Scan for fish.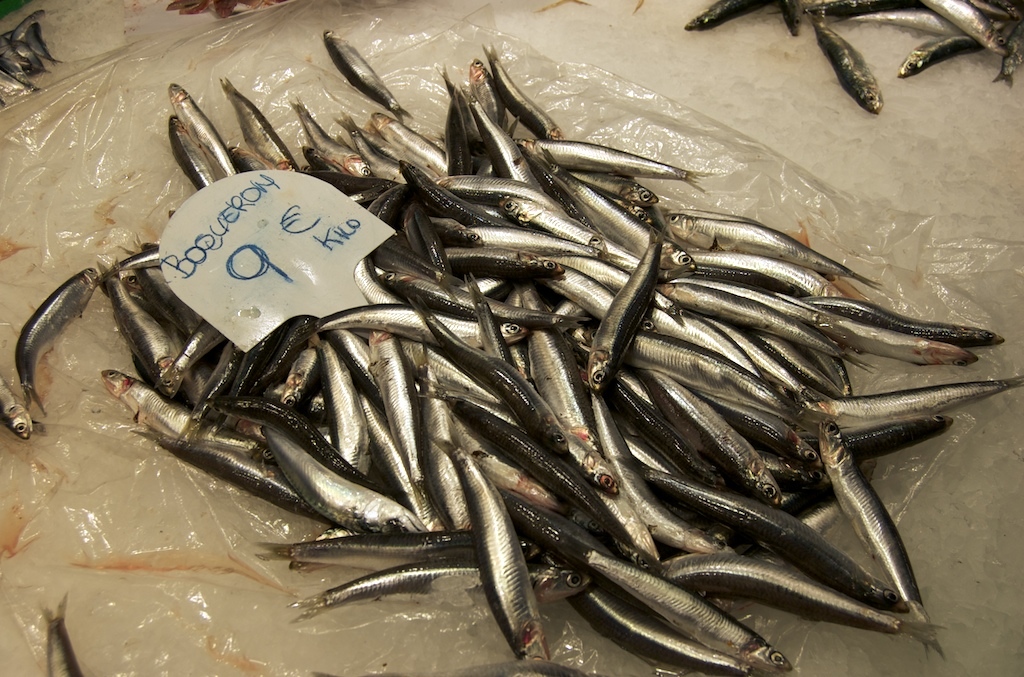
Scan result: locate(809, 376, 1023, 435).
